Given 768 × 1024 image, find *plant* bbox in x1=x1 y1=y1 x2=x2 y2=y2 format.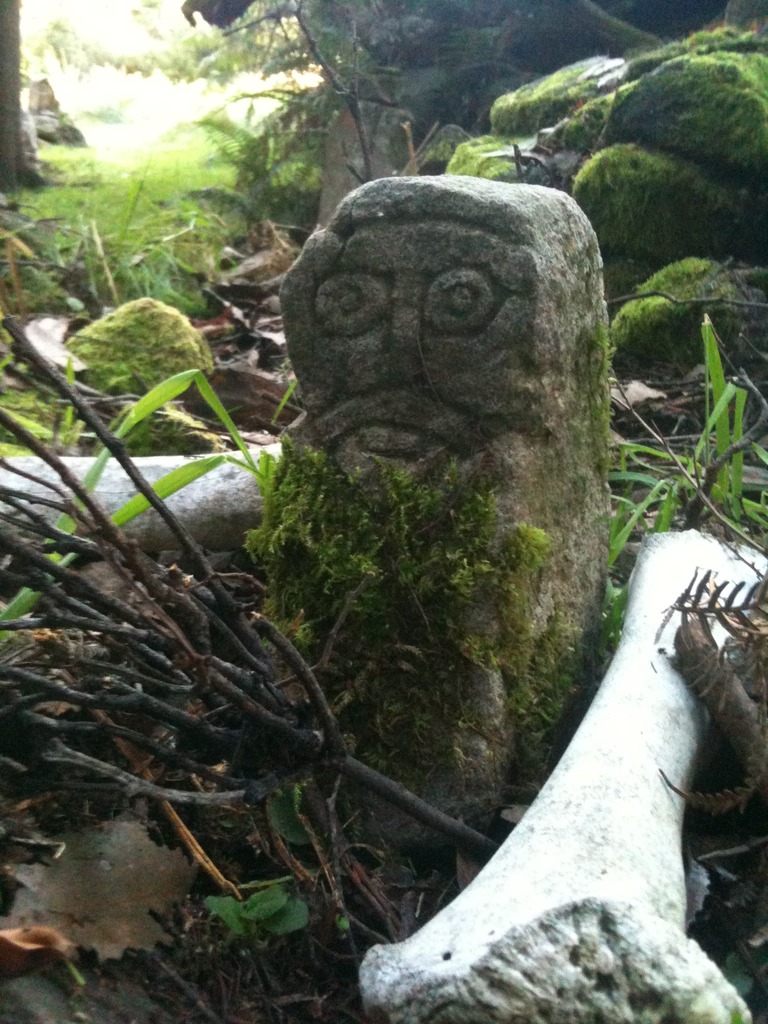
x1=189 y1=888 x2=310 y2=963.
